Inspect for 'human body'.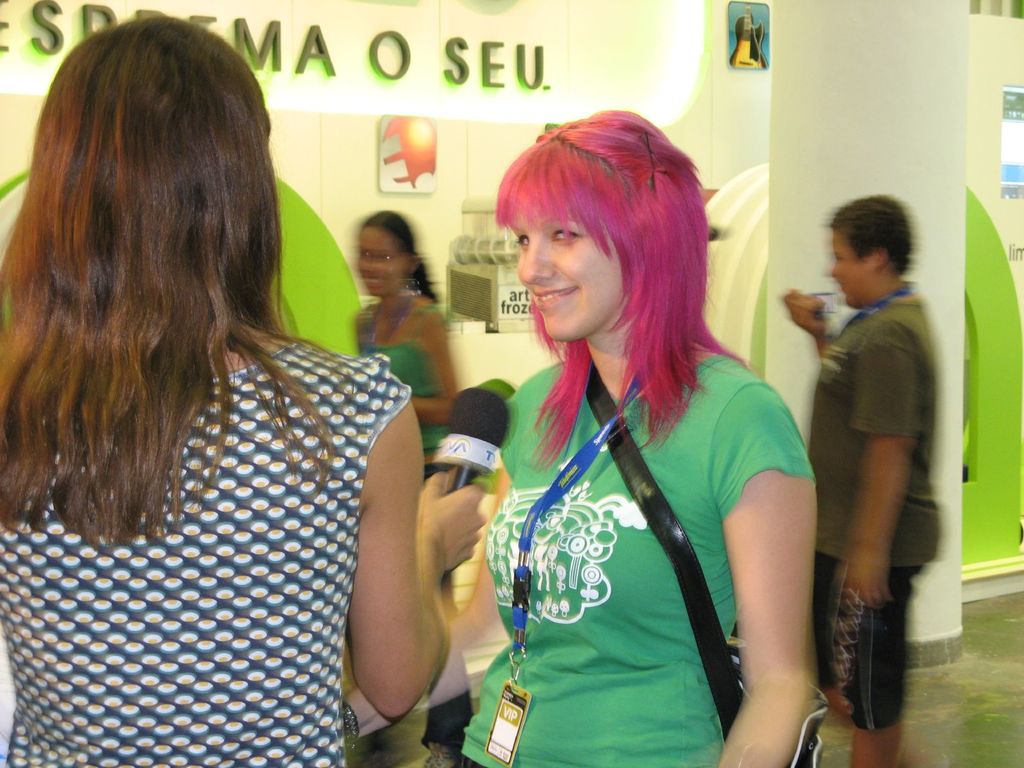
Inspection: detection(349, 285, 465, 465).
